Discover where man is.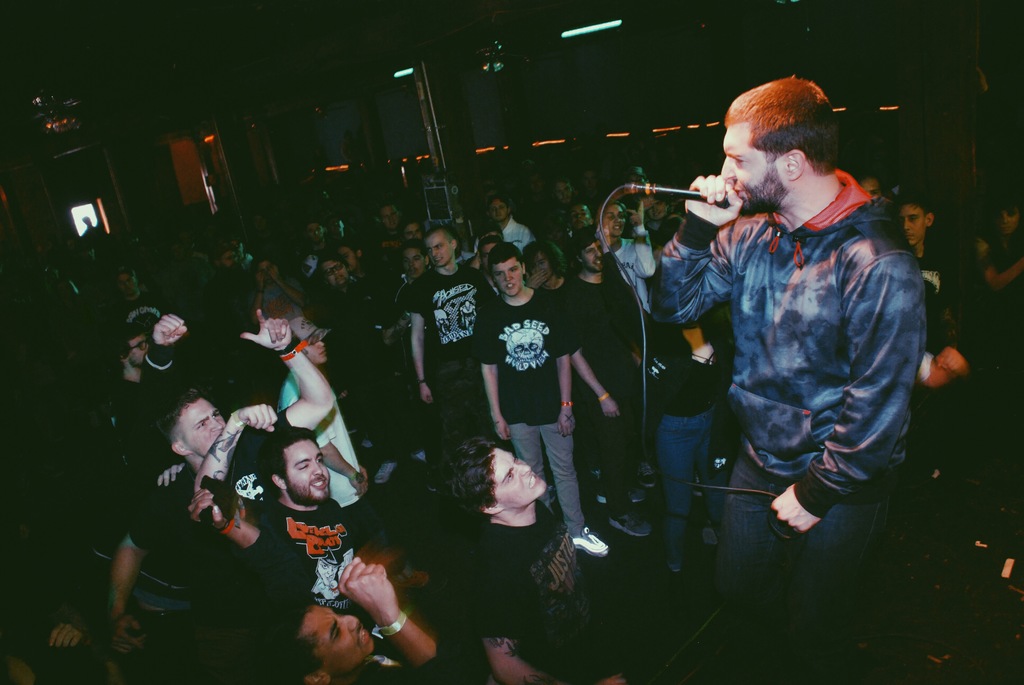
Discovered at x1=553, y1=177, x2=570, y2=219.
